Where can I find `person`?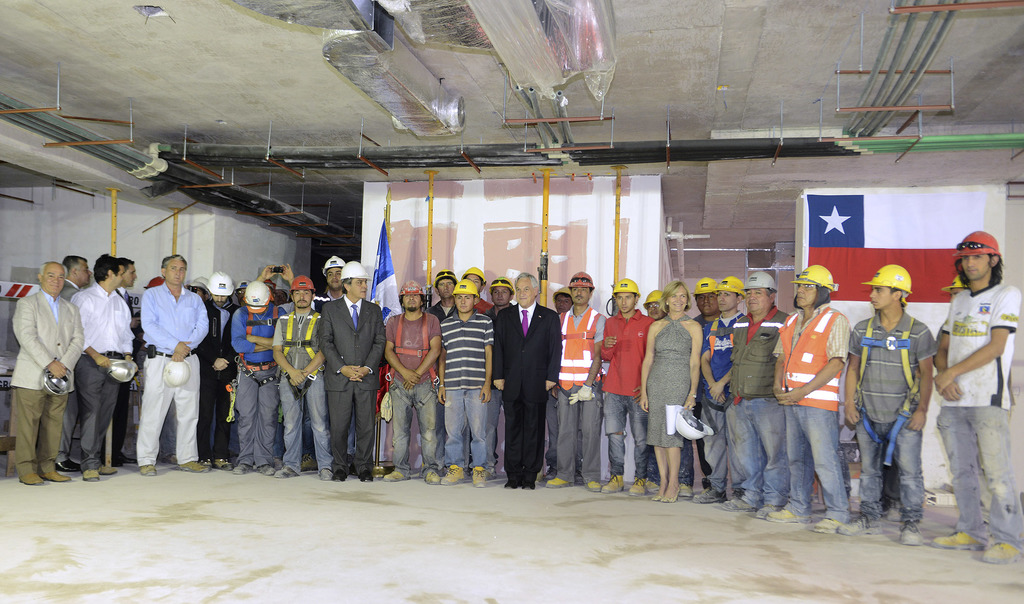
You can find it at 695, 282, 720, 487.
